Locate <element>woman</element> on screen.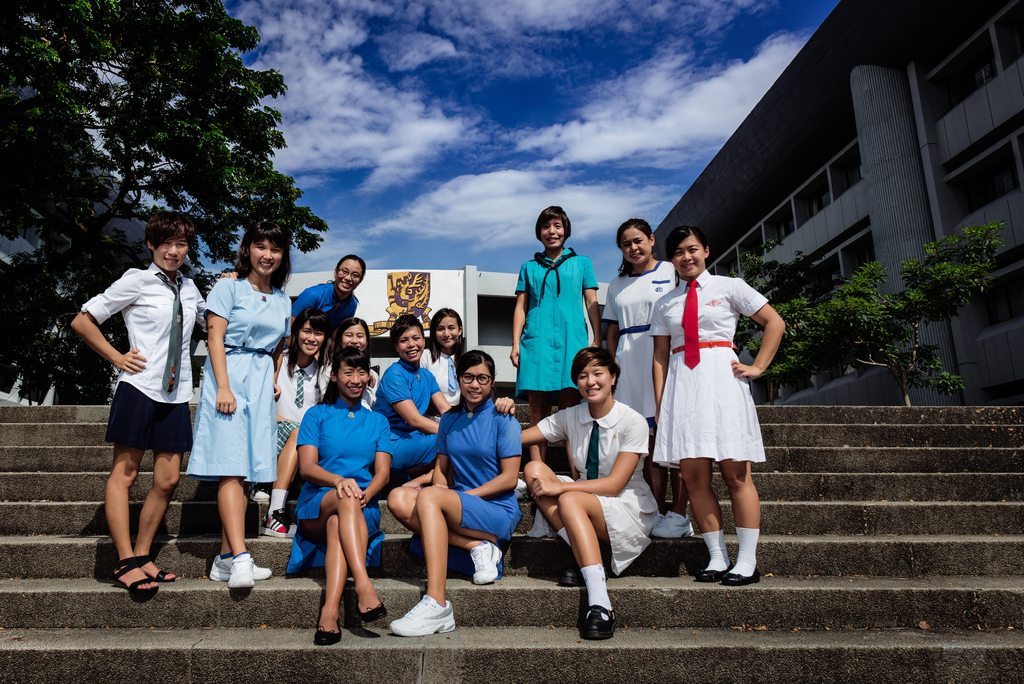
On screen at [594, 215, 694, 541].
